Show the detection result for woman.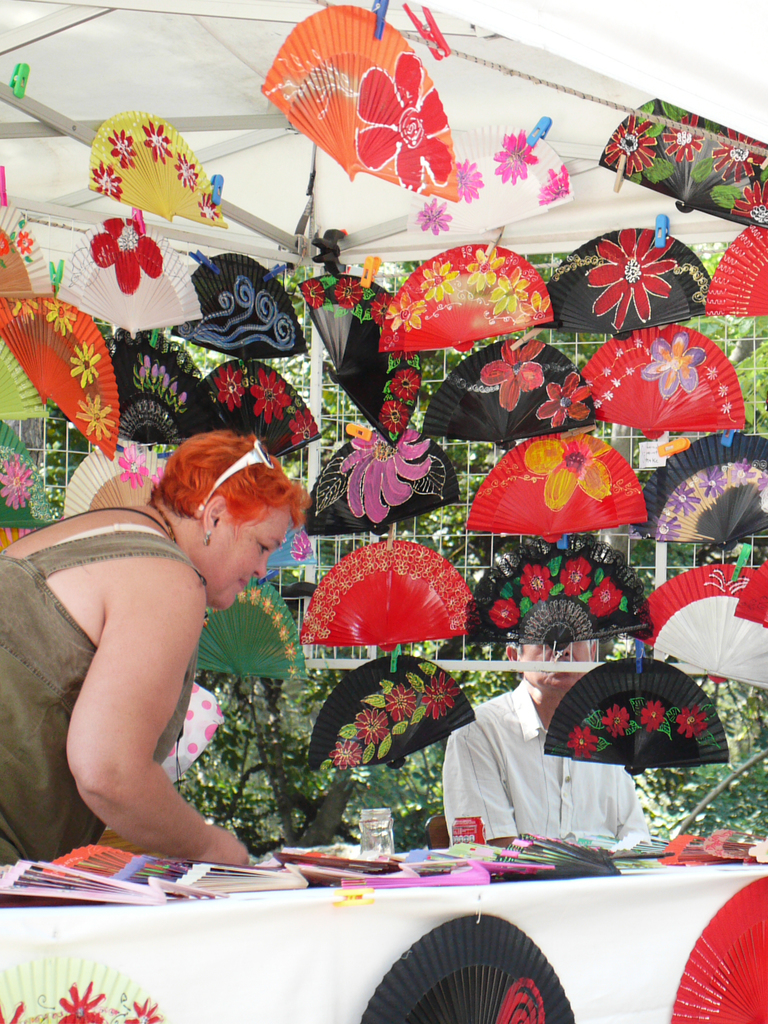
[0, 426, 308, 865].
